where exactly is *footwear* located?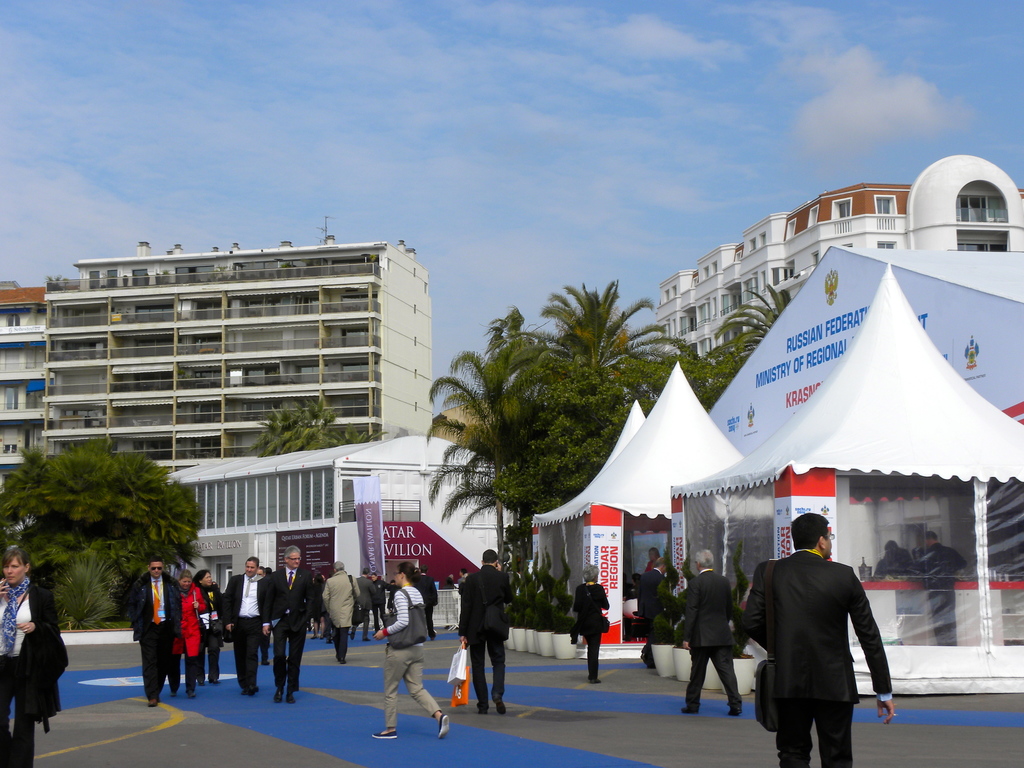
Its bounding box is {"x1": 349, "y1": 625, "x2": 358, "y2": 643}.
